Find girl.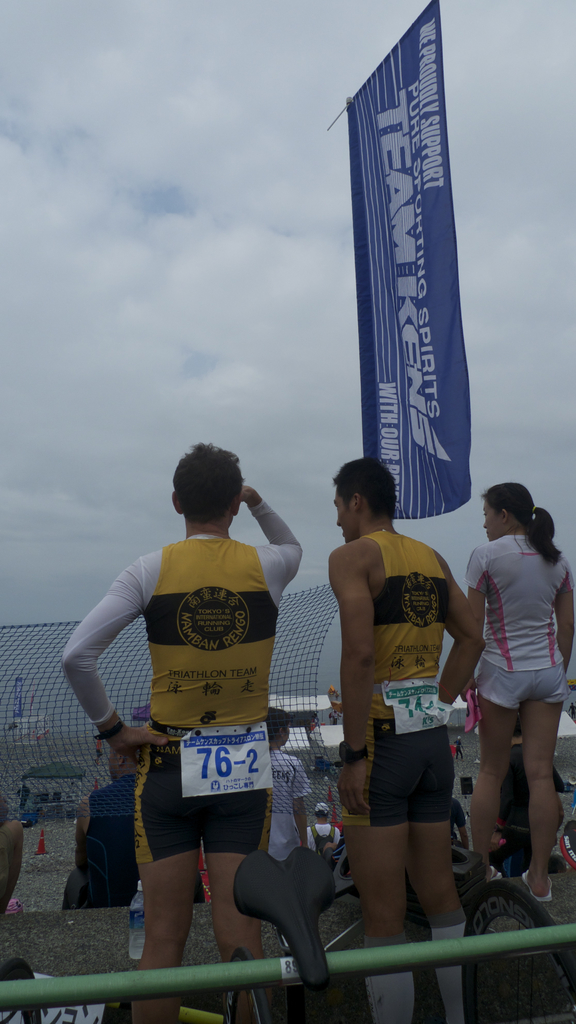
region(264, 709, 312, 867).
